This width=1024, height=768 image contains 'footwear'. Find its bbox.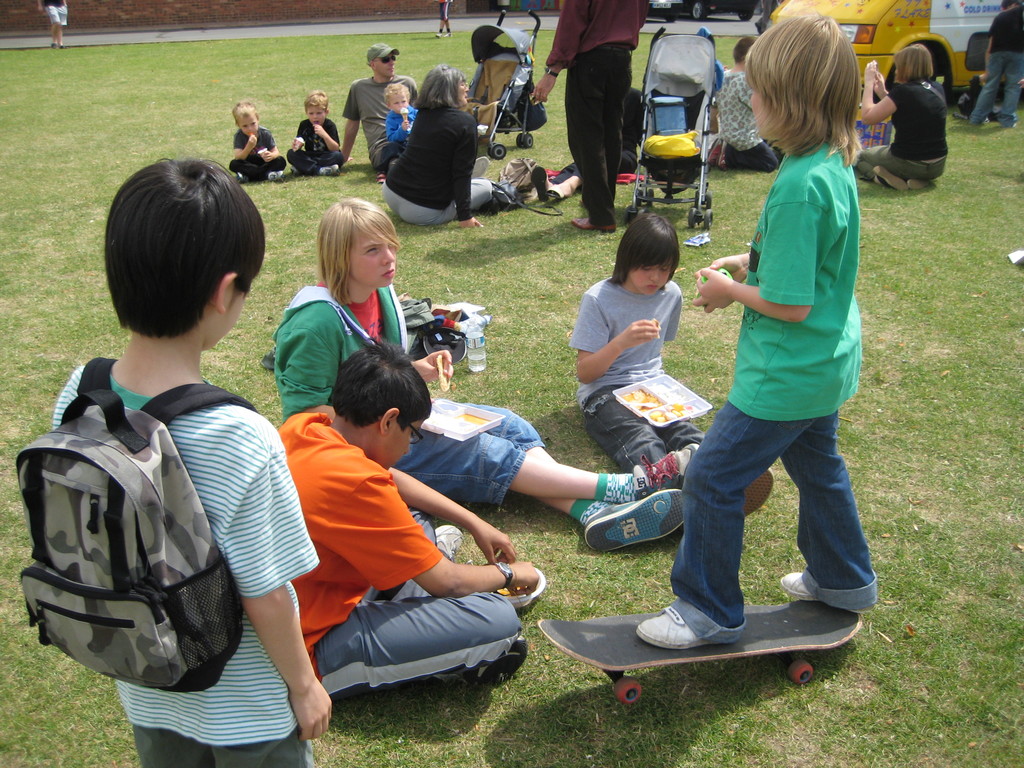
(x1=873, y1=165, x2=906, y2=193).
